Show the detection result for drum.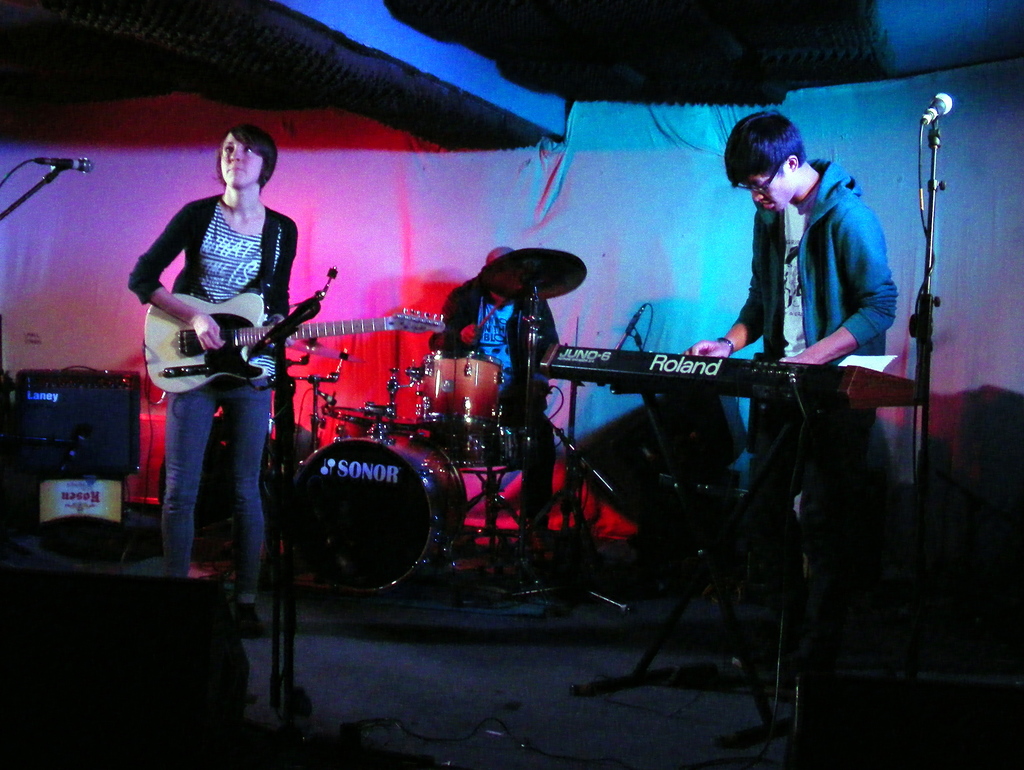
417:346:497:424.
